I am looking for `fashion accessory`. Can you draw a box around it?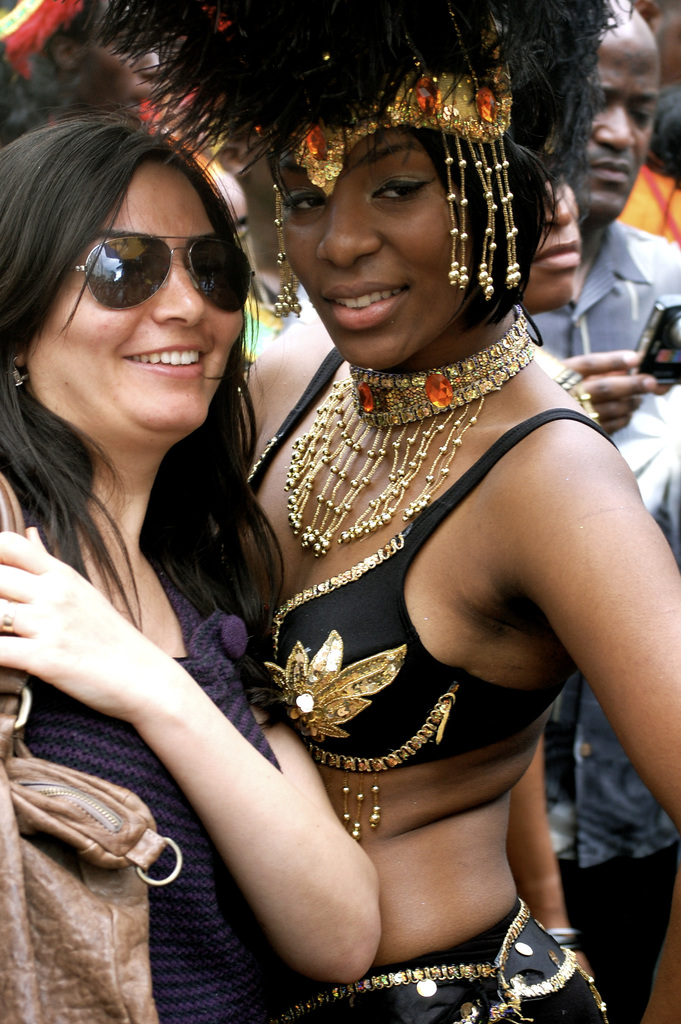
Sure, the bounding box is (left=282, top=305, right=539, bottom=555).
